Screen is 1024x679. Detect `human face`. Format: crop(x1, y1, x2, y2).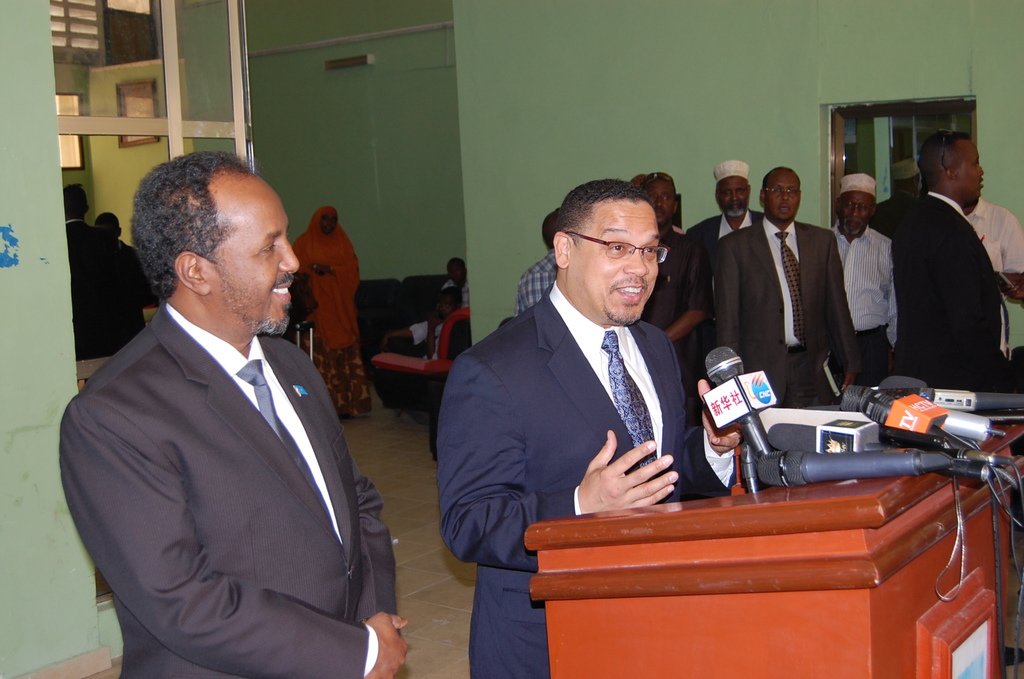
crop(204, 183, 299, 336).
